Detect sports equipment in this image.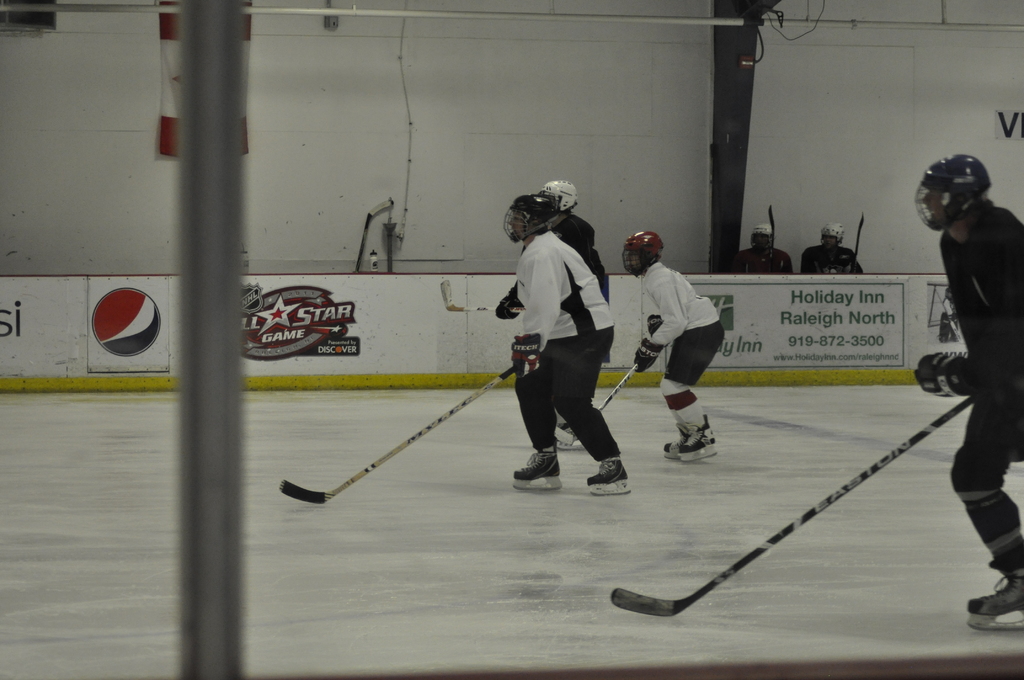
Detection: region(915, 353, 978, 397).
